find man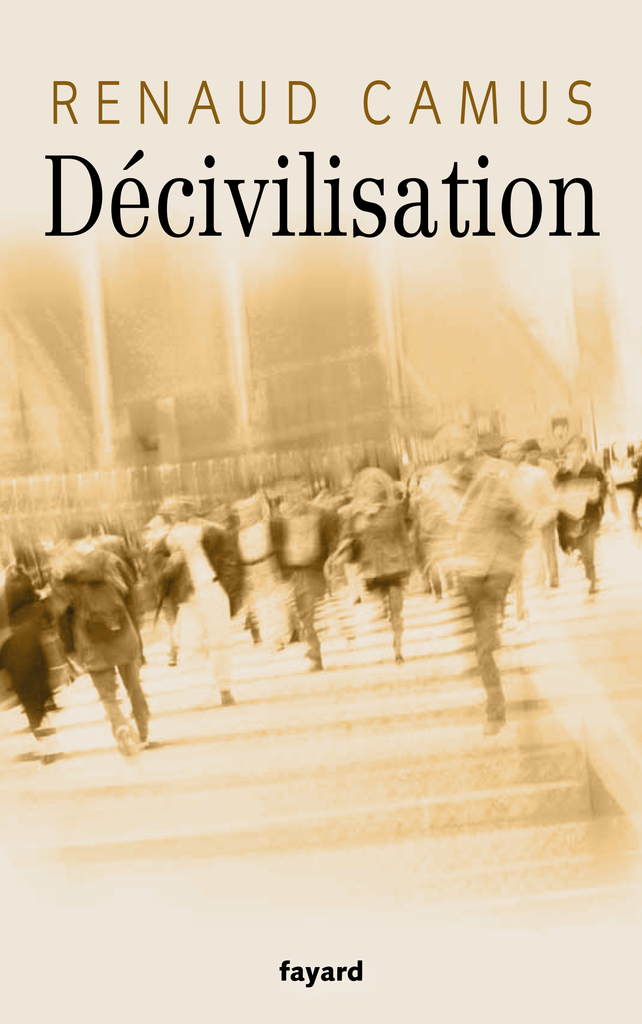
(left=26, top=538, right=158, bottom=759)
